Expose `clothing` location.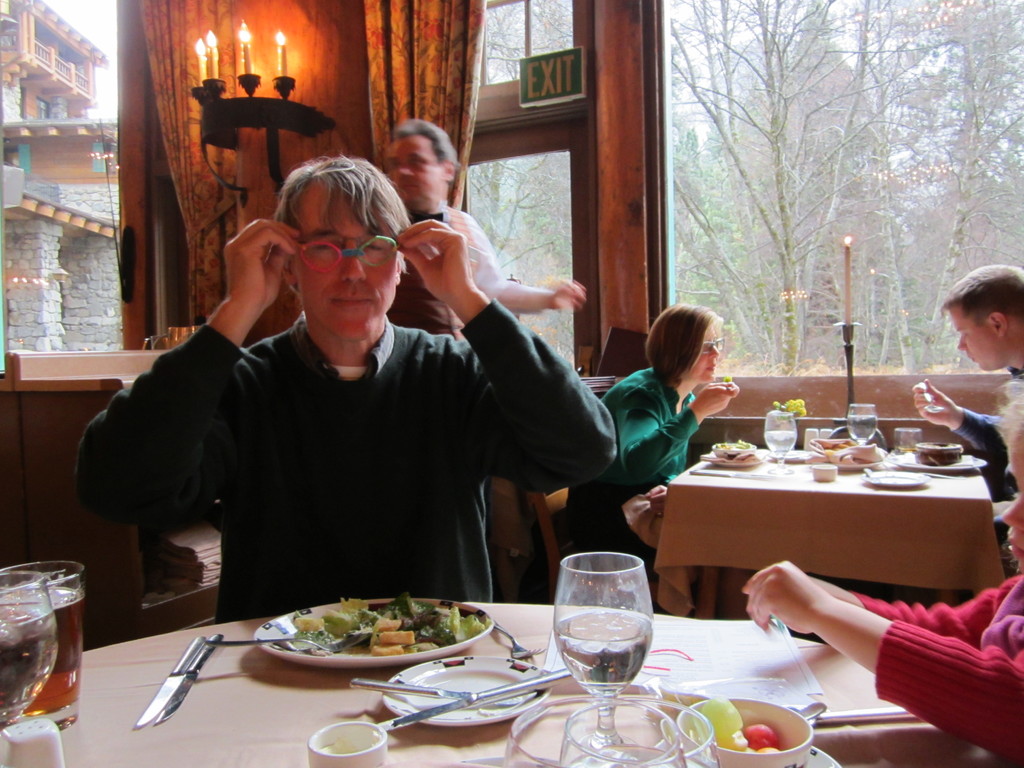
Exposed at [x1=386, y1=203, x2=515, y2=609].
